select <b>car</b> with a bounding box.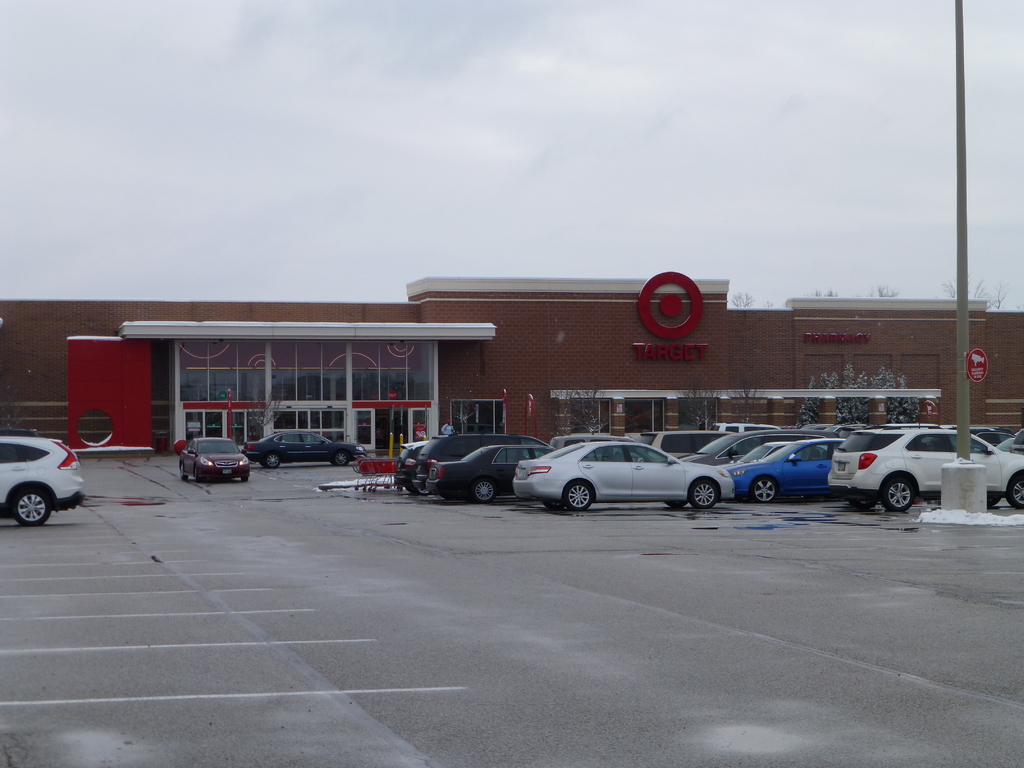
721, 436, 846, 504.
